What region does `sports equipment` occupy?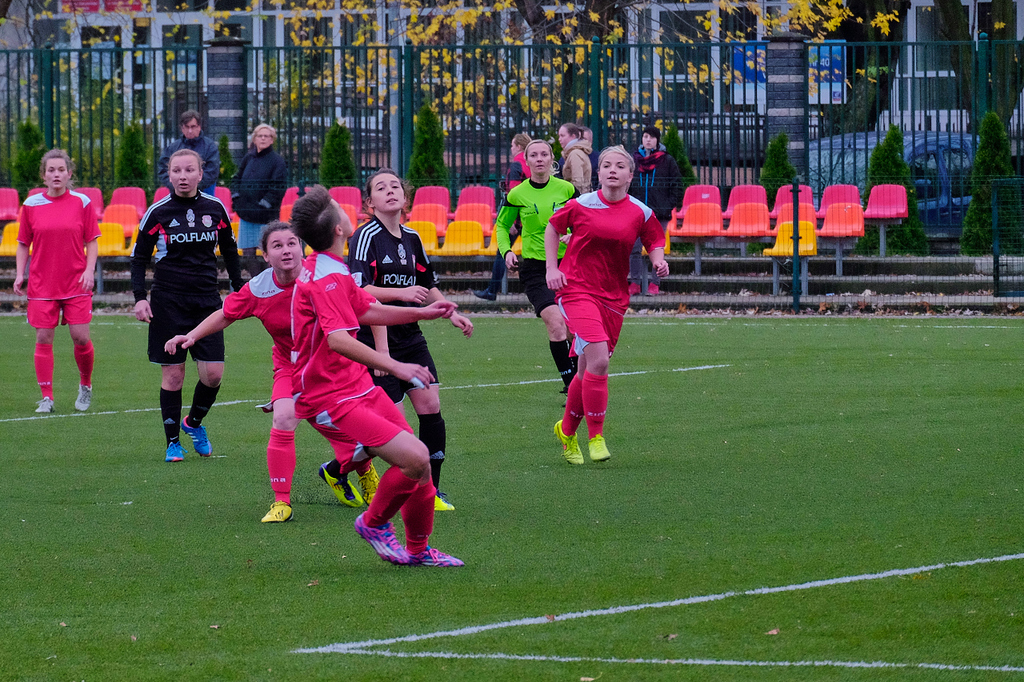
x1=156 y1=387 x2=186 y2=444.
